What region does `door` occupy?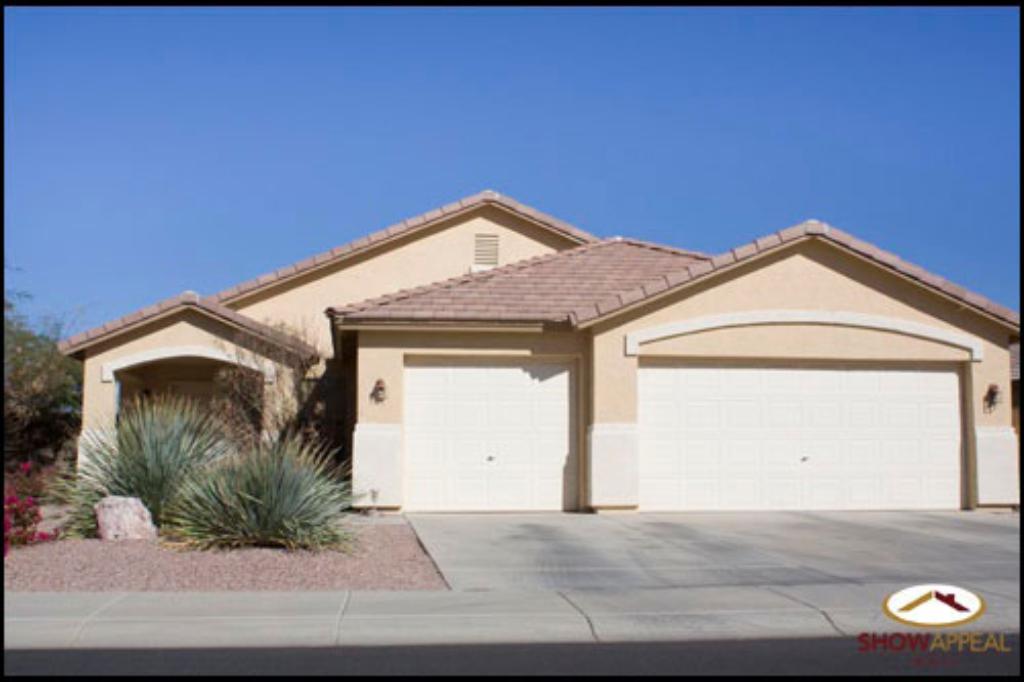
locate(352, 330, 580, 514).
